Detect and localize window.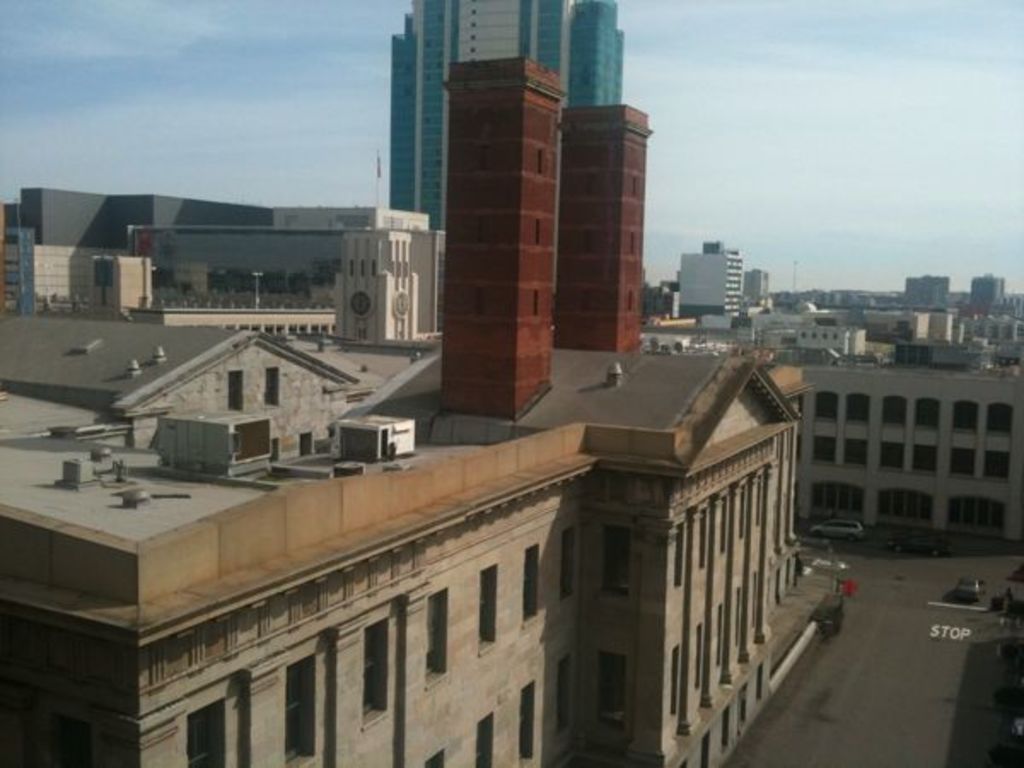
Localized at BBox(734, 686, 748, 730).
